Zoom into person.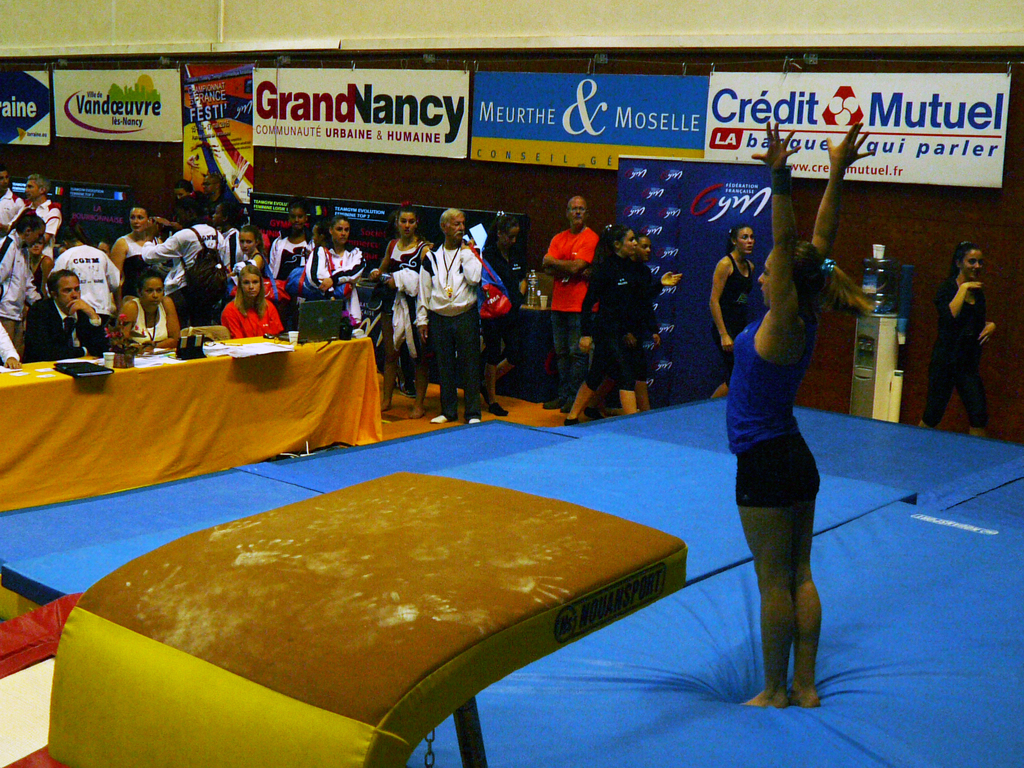
Zoom target: Rect(724, 113, 874, 708).
